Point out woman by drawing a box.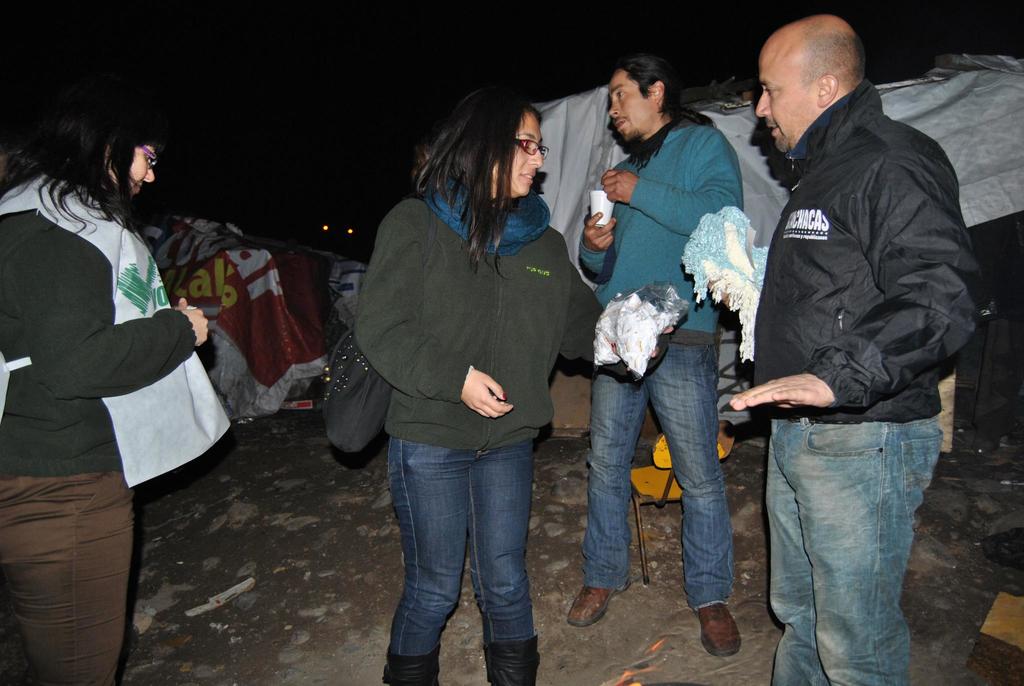
locate(351, 93, 676, 685).
